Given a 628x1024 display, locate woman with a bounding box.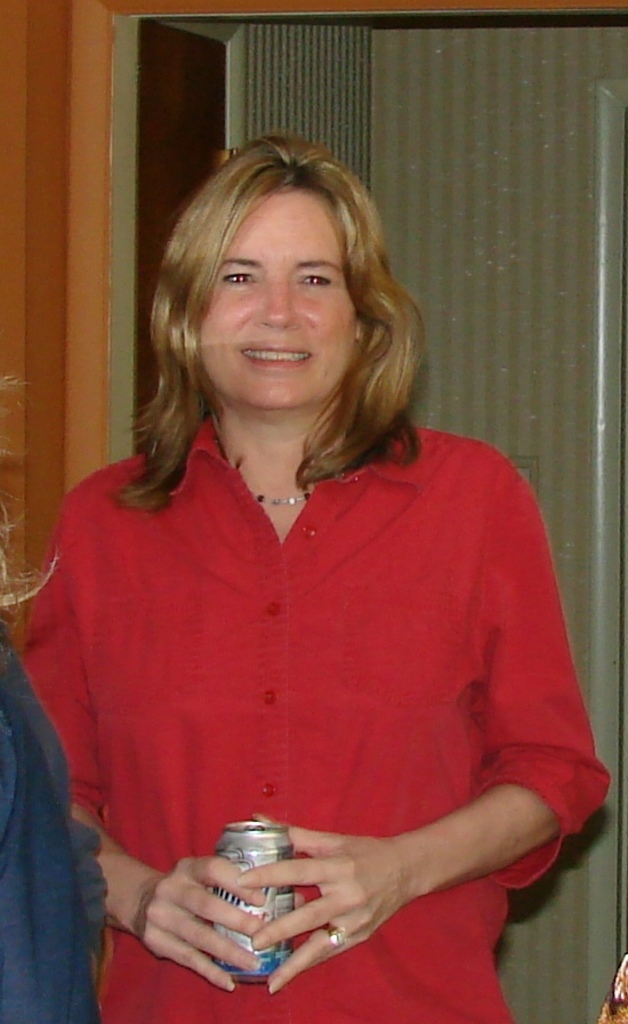
Located: l=0, t=121, r=627, b=981.
